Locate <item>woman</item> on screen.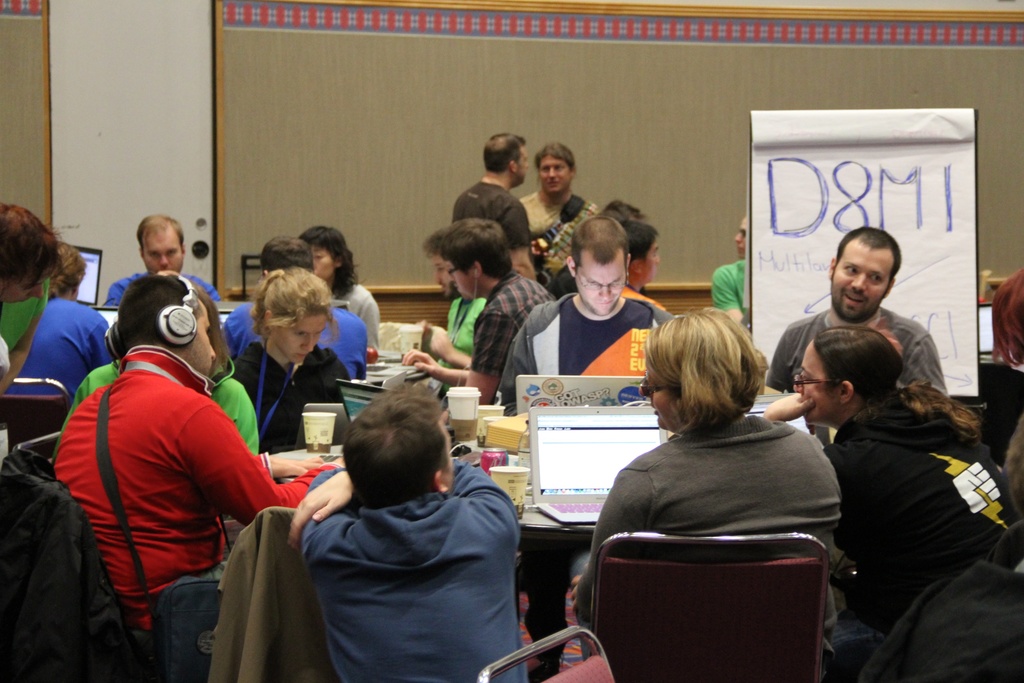
On screen at left=760, top=323, right=1018, bottom=650.
